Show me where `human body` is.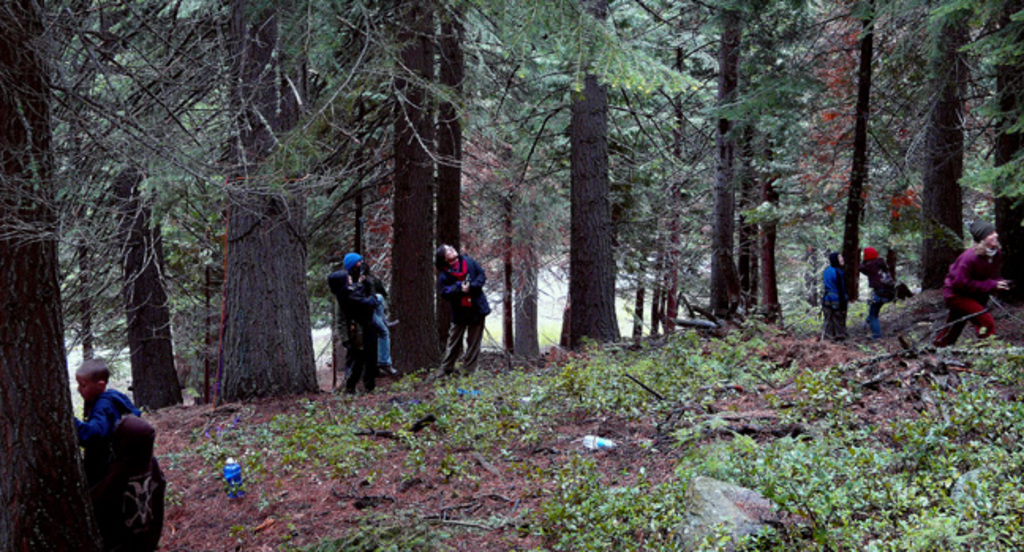
`human body` is at bbox=(819, 263, 845, 340).
